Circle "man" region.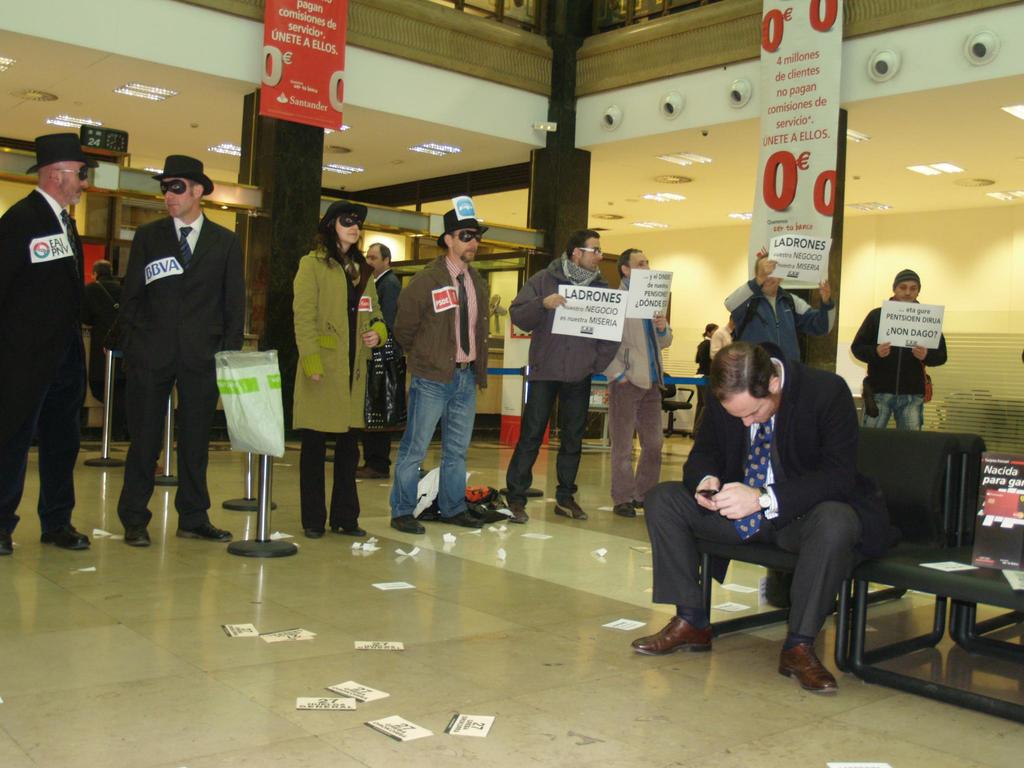
Region: l=721, t=254, r=844, b=367.
